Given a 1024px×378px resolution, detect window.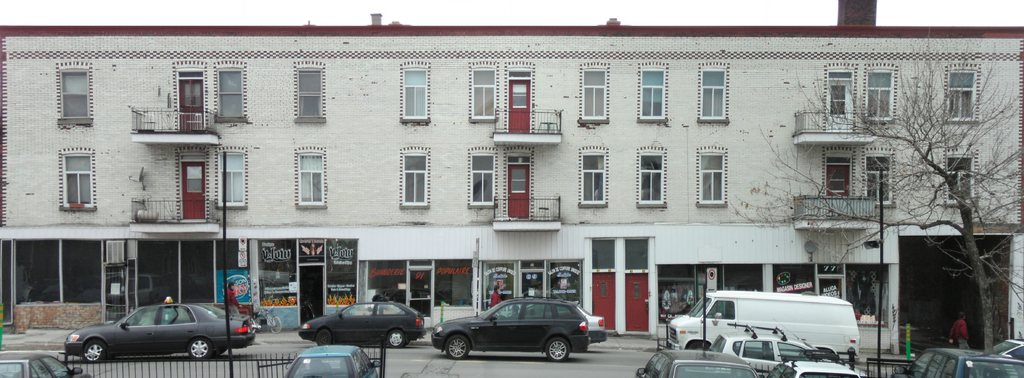
400,148,433,206.
